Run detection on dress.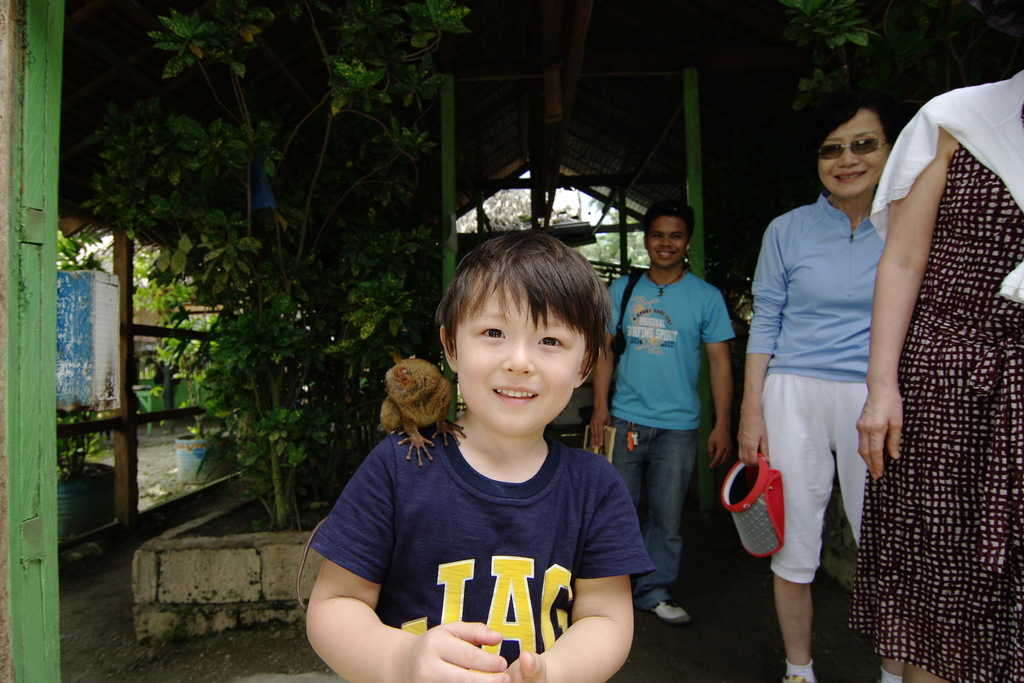
Result: x1=868 y1=78 x2=1023 y2=682.
